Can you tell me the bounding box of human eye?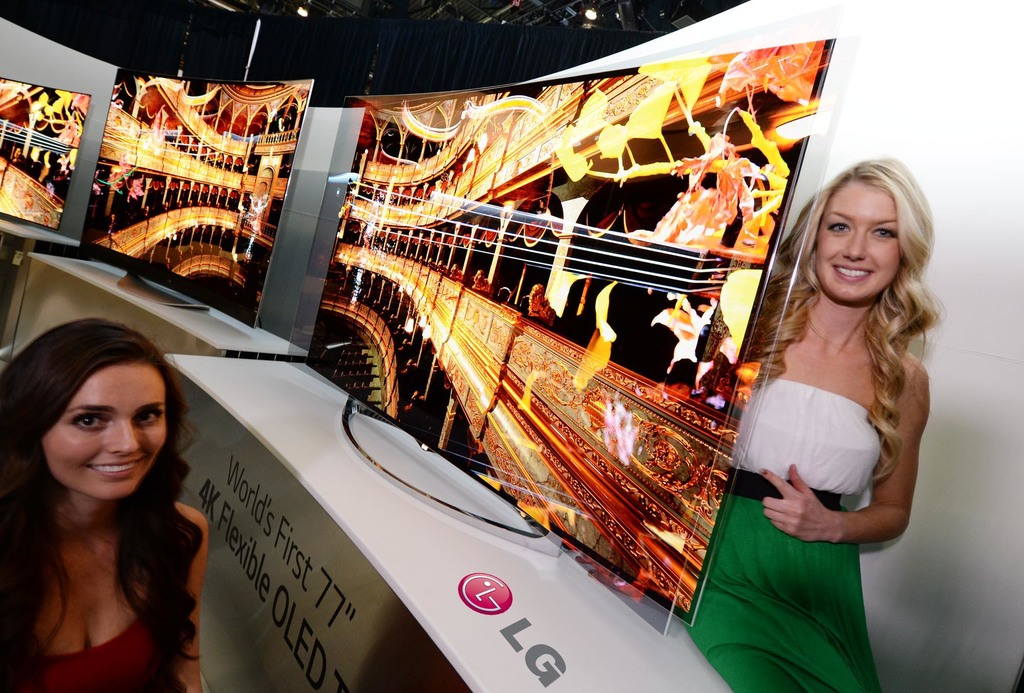
[870, 225, 900, 241].
